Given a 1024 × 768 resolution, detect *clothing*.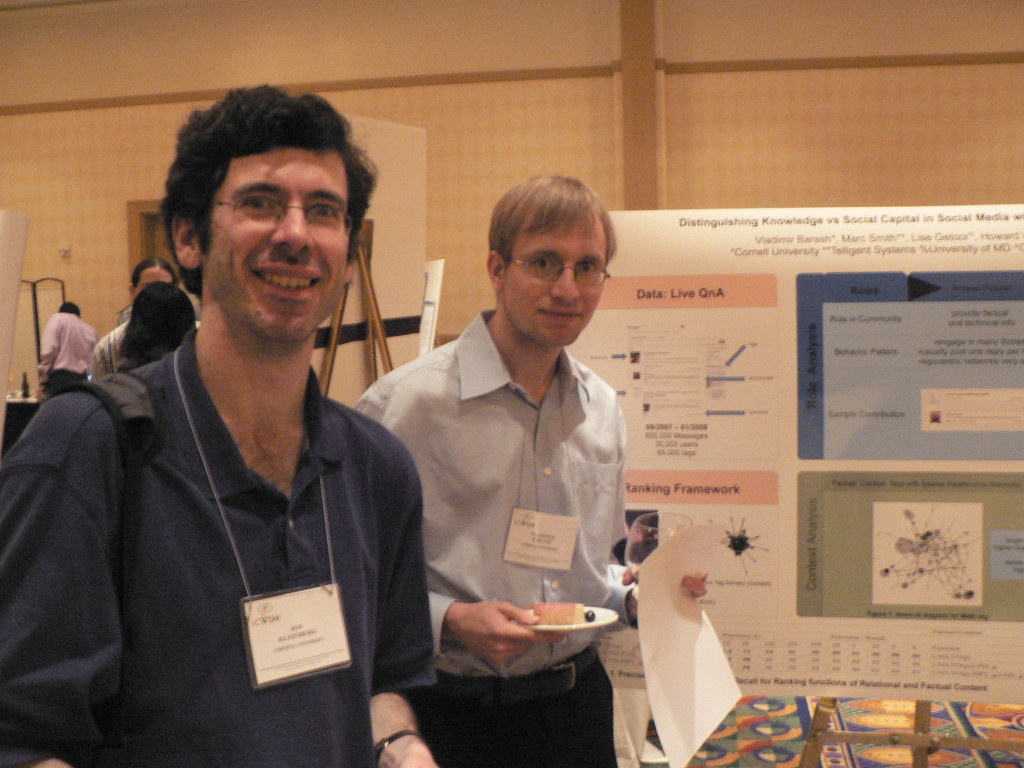
left=31, top=311, right=104, bottom=390.
